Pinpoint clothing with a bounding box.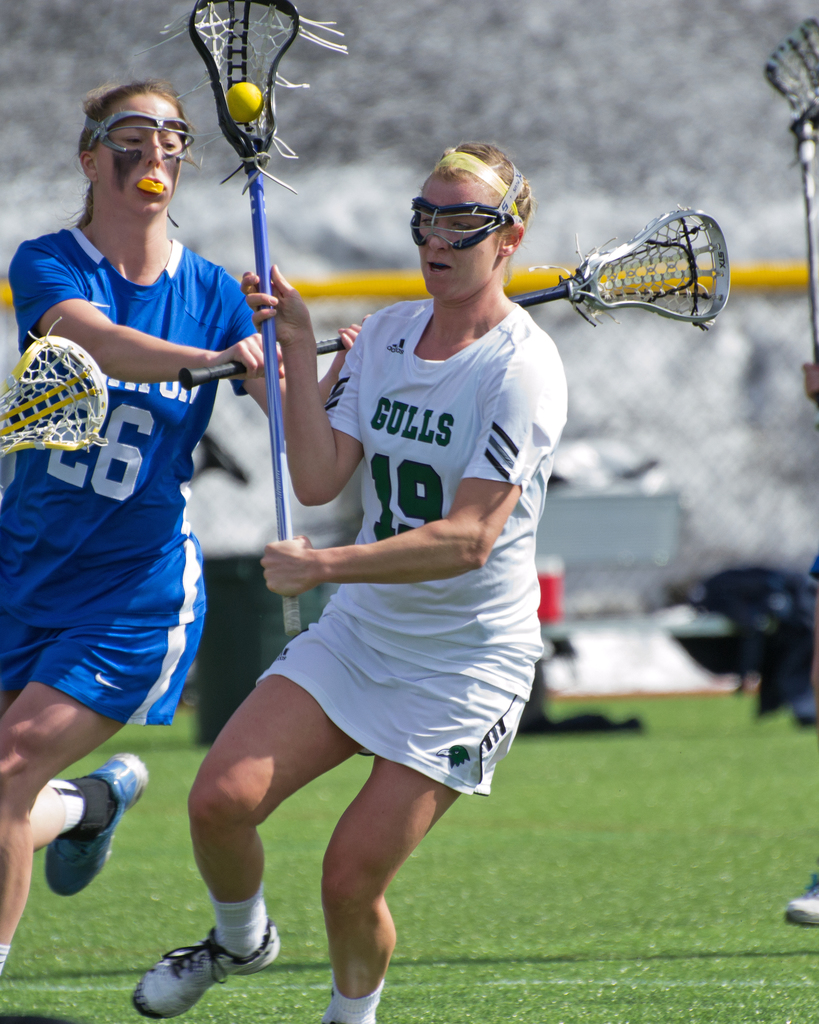
box=[261, 297, 597, 790].
